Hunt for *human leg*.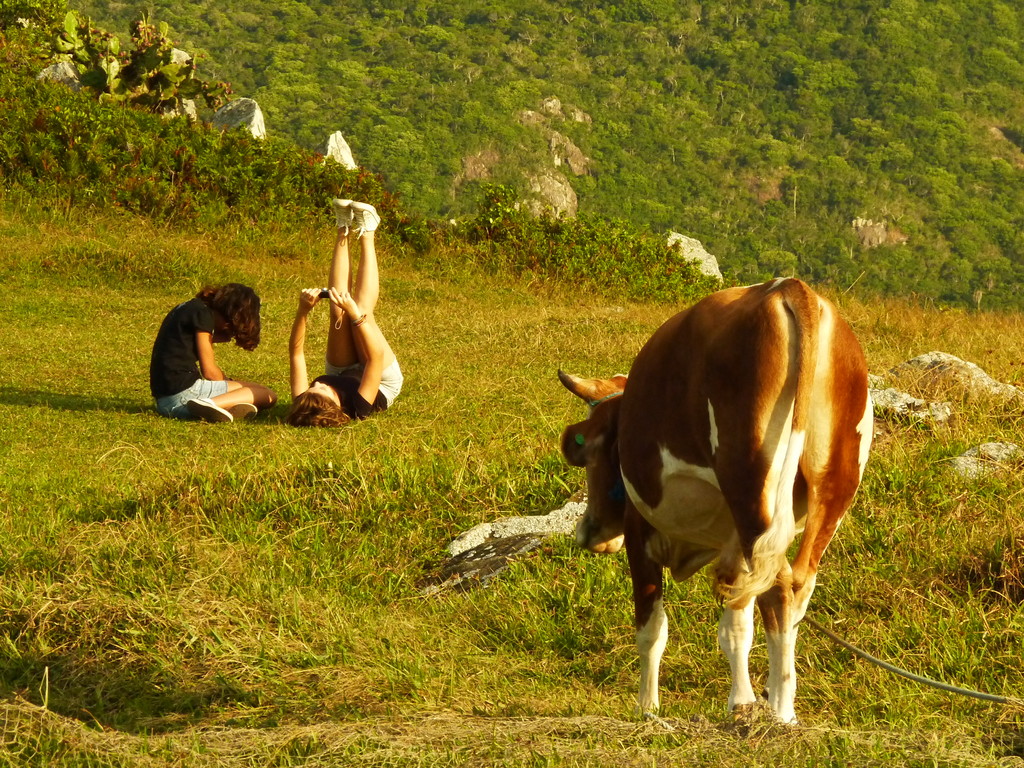
Hunted down at <box>348,204,406,391</box>.
